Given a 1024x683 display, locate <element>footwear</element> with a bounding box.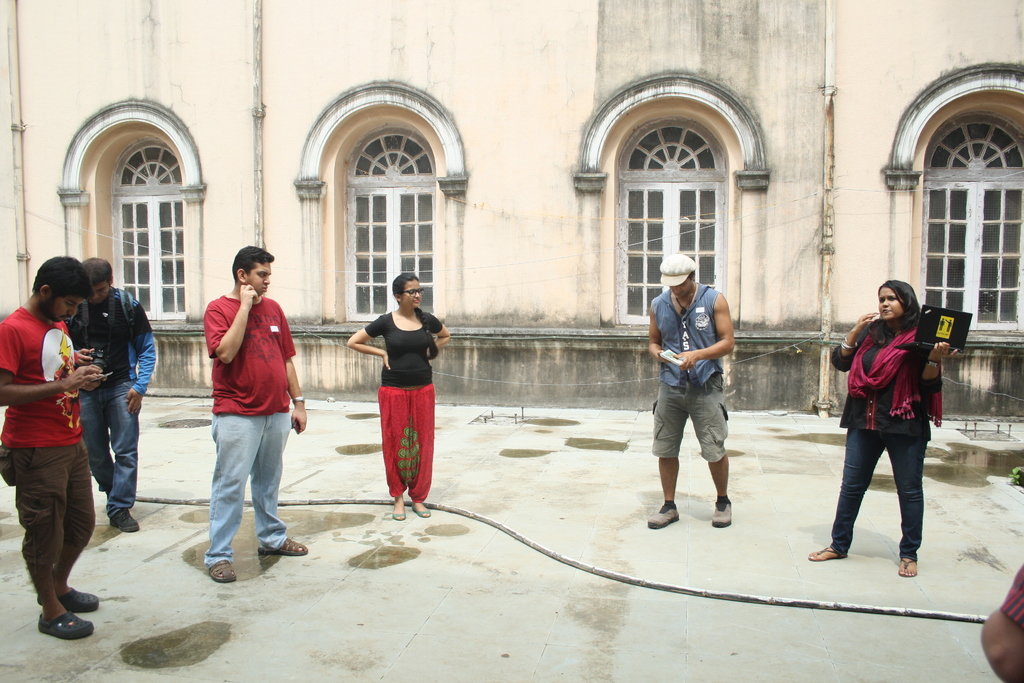
Located: select_region(111, 506, 141, 534).
